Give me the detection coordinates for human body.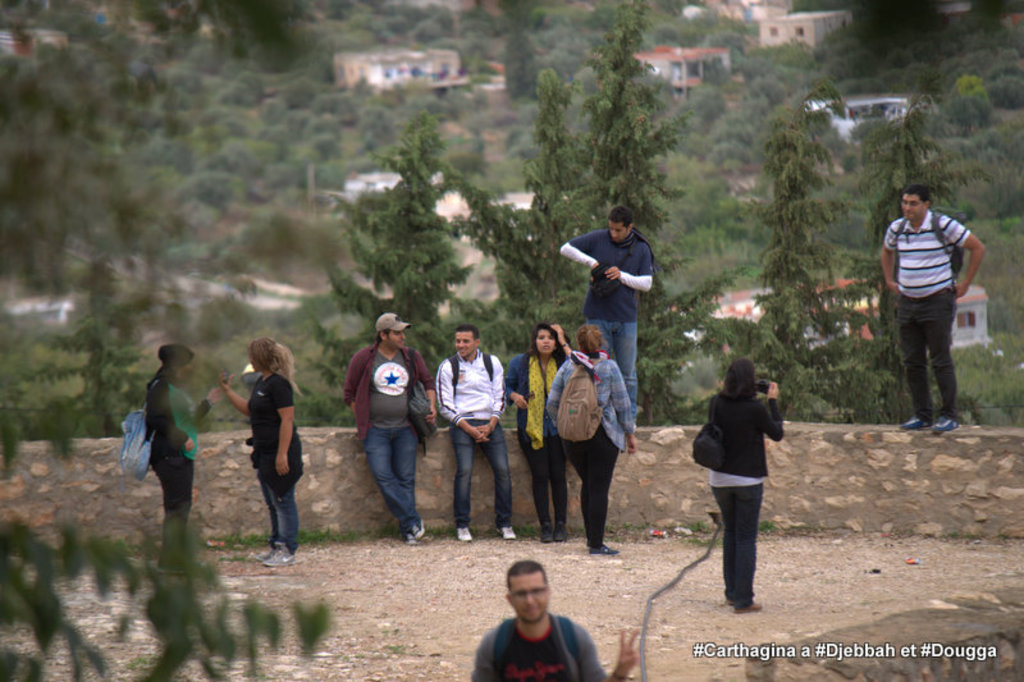
pyautogui.locateOnScreen(883, 175, 982, 422).
